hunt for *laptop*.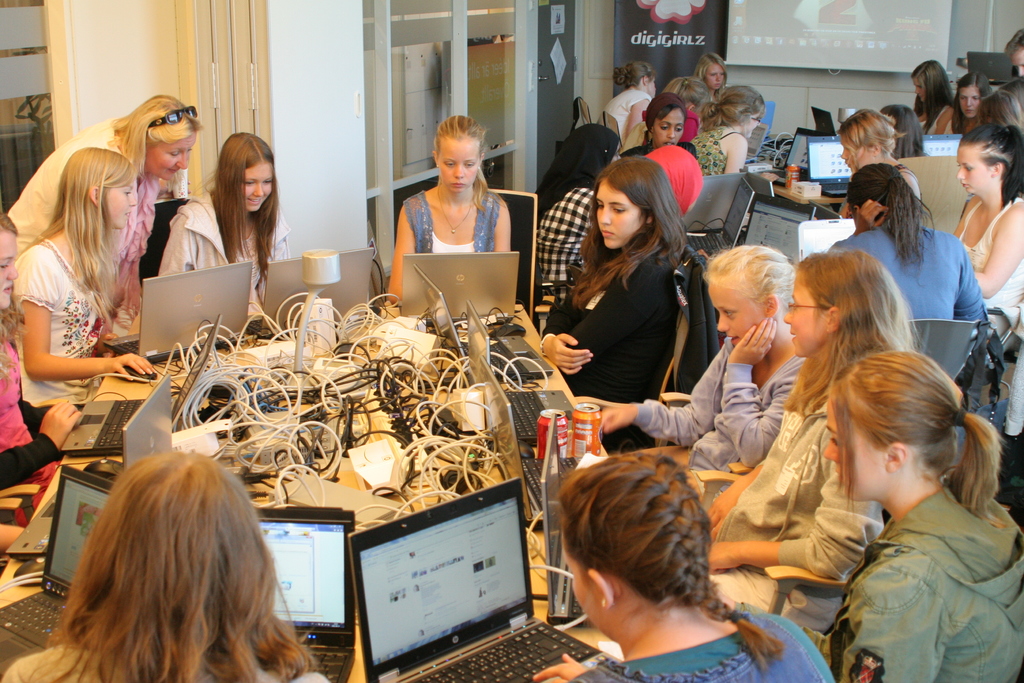
Hunted down at 759,127,834,187.
